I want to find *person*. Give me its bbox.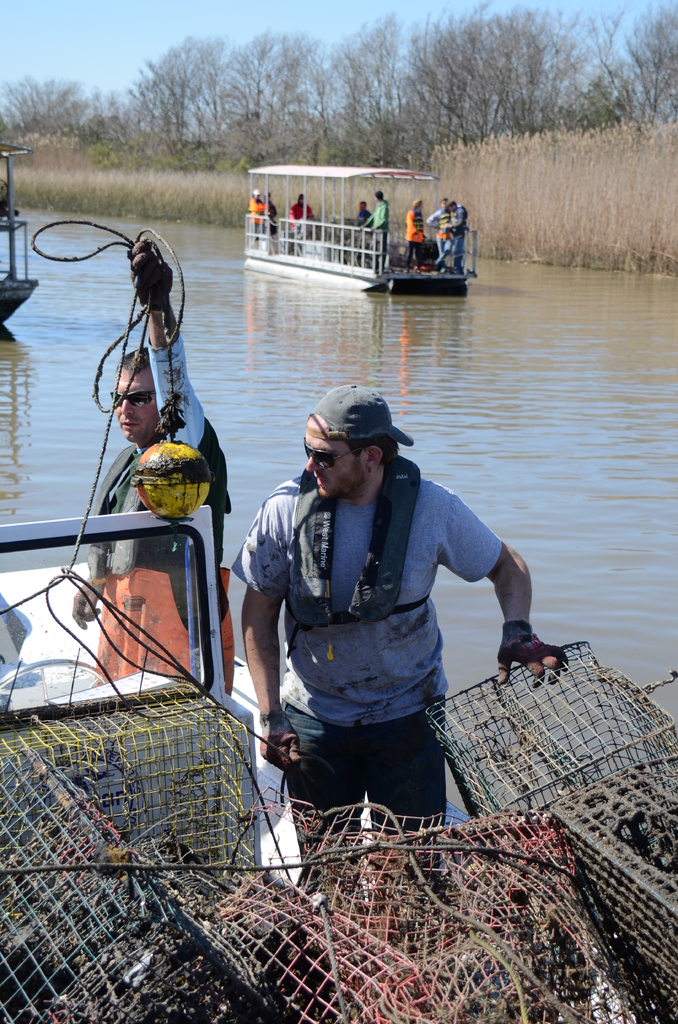
detection(237, 383, 567, 893).
